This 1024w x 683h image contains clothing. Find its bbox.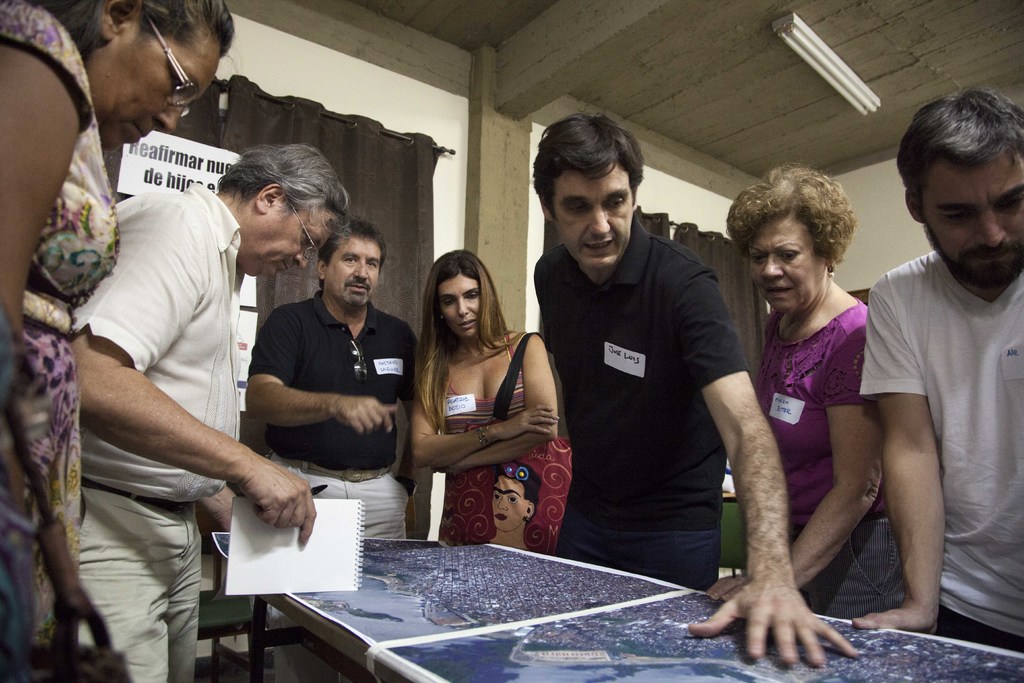
select_region(79, 179, 241, 675).
